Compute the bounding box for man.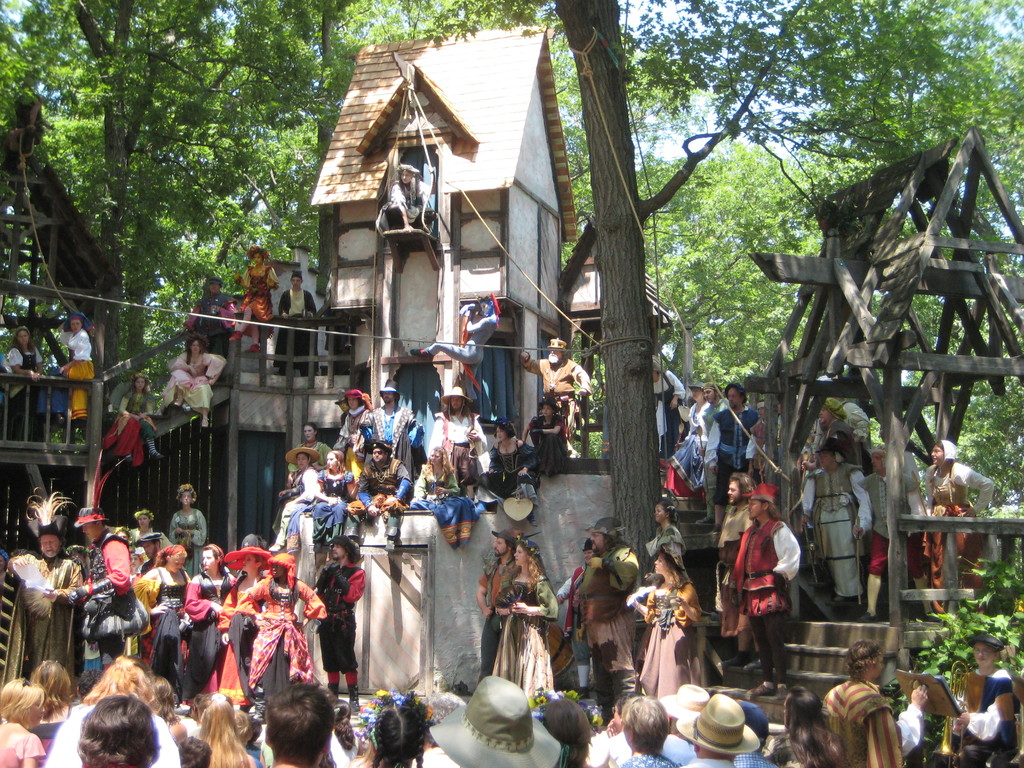
(1, 483, 88, 685).
